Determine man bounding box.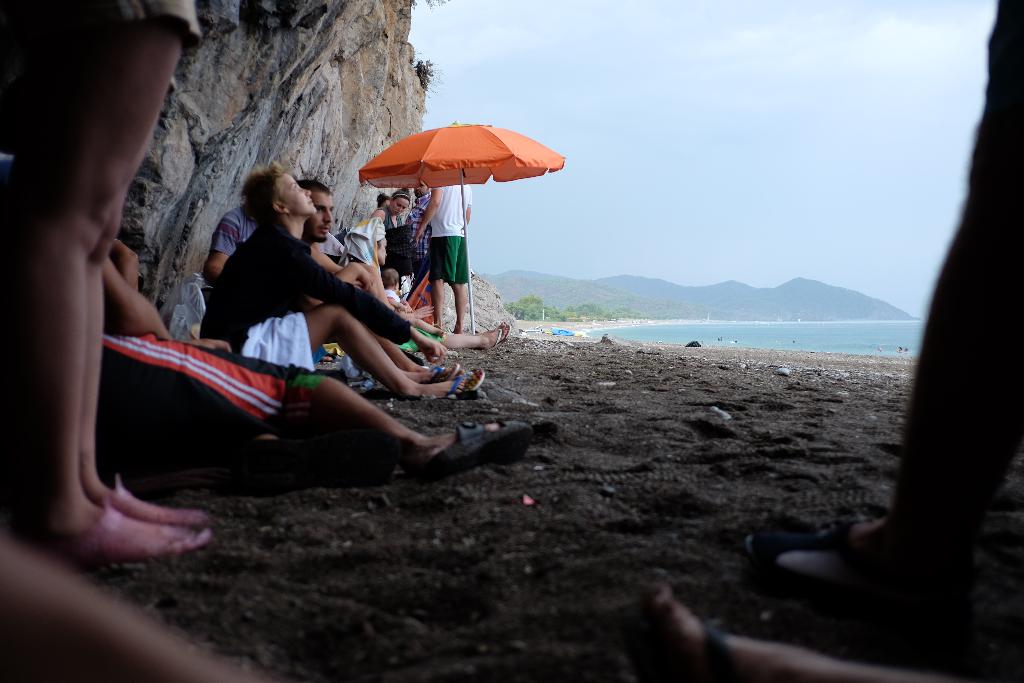
Determined: [x1=202, y1=193, x2=257, y2=283].
